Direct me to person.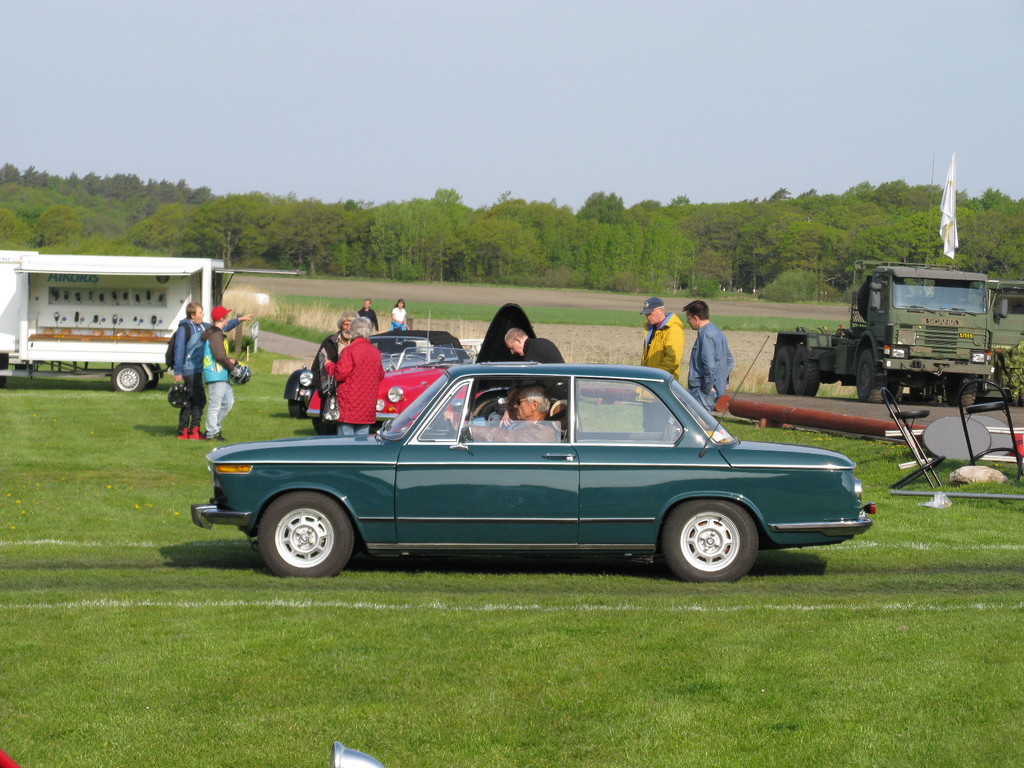
Direction: locate(163, 303, 208, 438).
